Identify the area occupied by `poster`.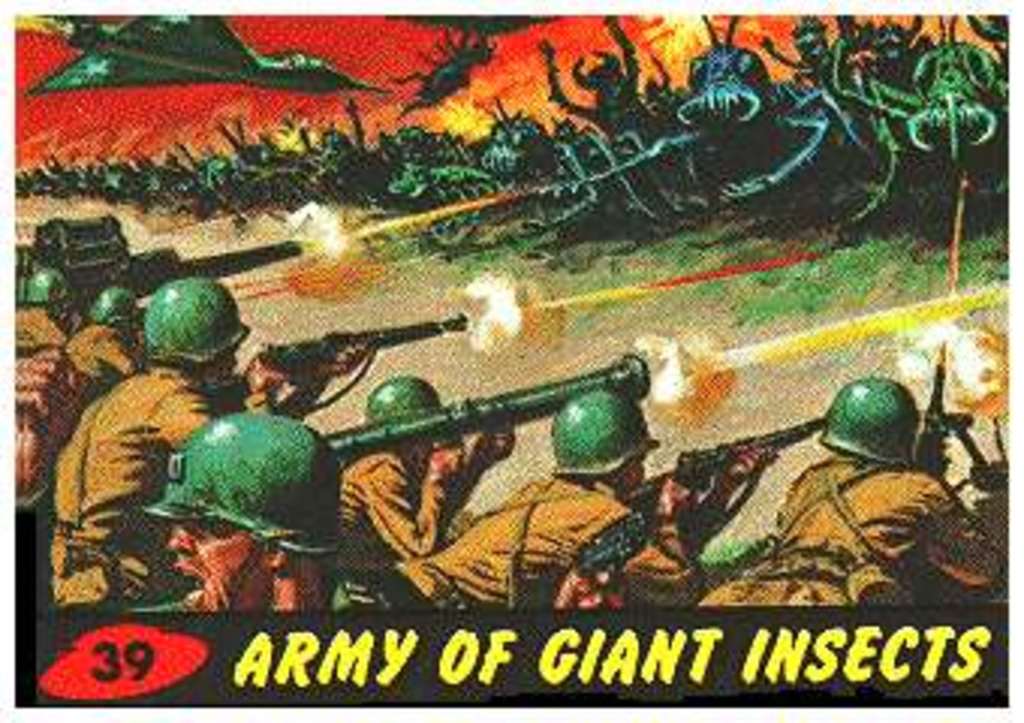
Area: [x1=0, y1=0, x2=1015, y2=720].
